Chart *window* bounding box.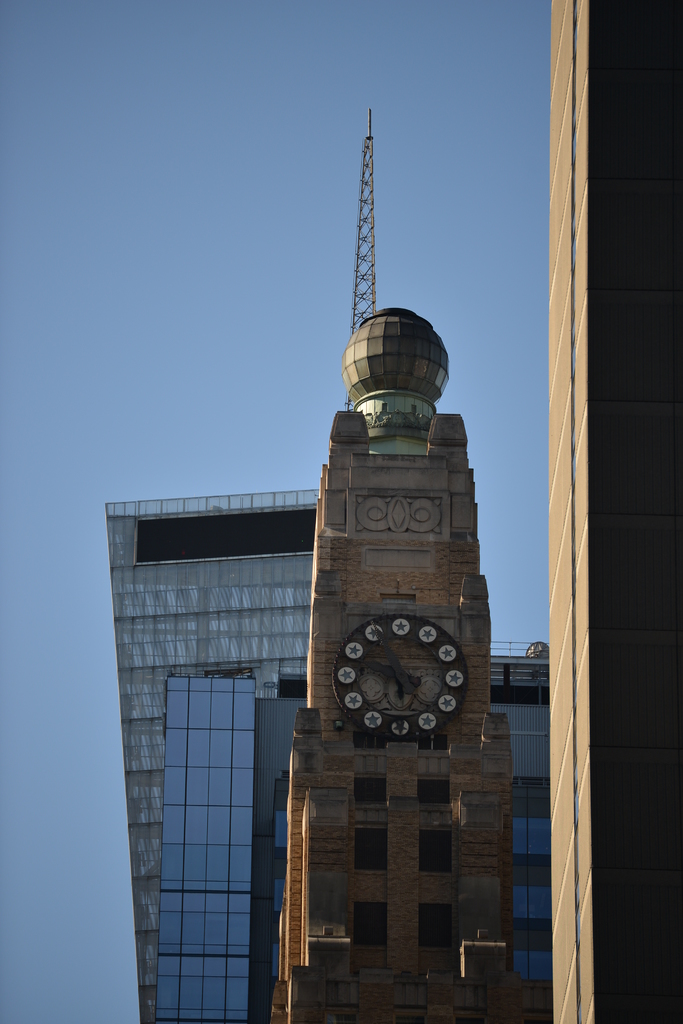
Charted: box(412, 892, 458, 967).
